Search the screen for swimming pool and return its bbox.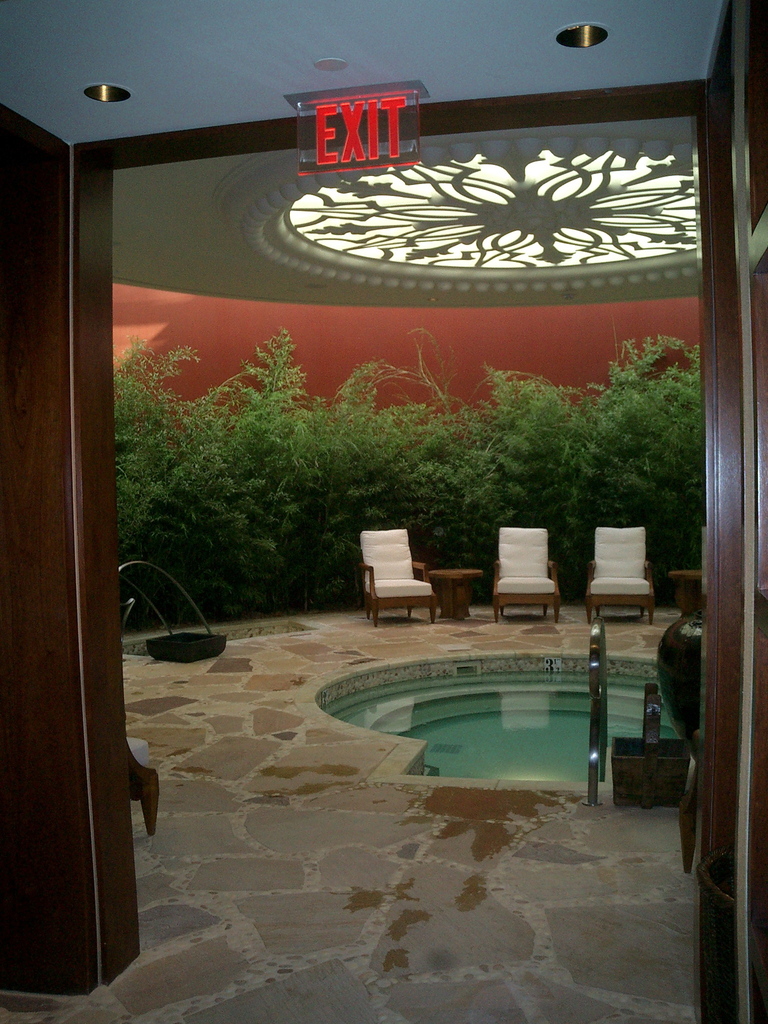
Found: <box>318,666,676,778</box>.
